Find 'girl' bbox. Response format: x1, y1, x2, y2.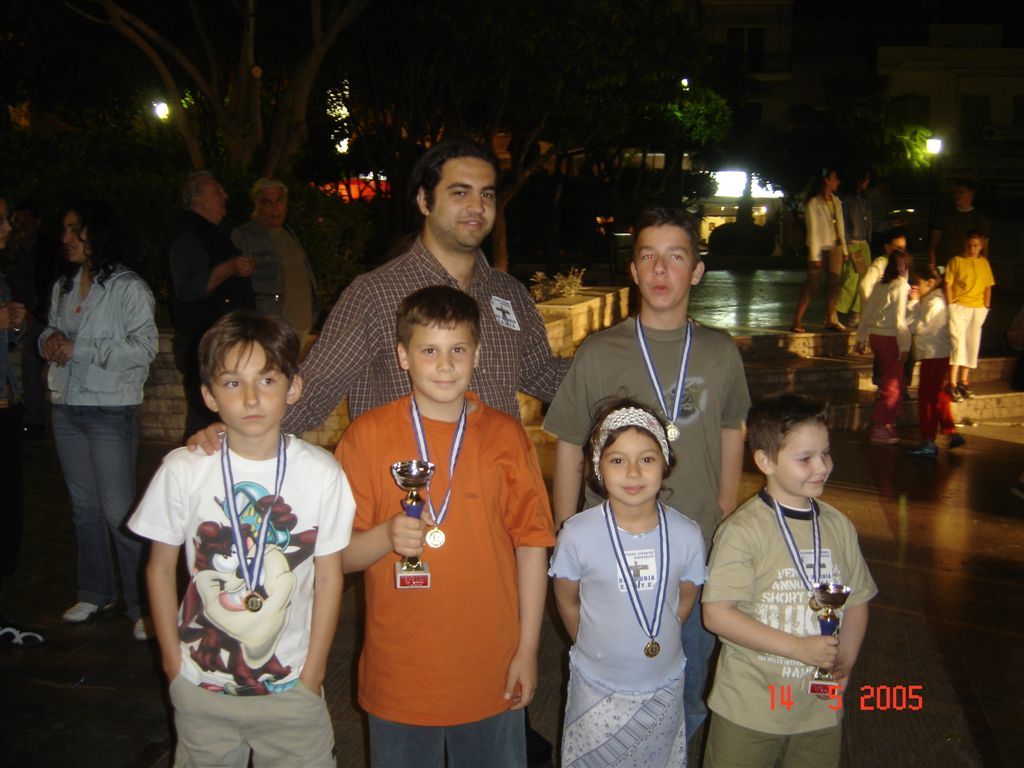
908, 261, 970, 456.
